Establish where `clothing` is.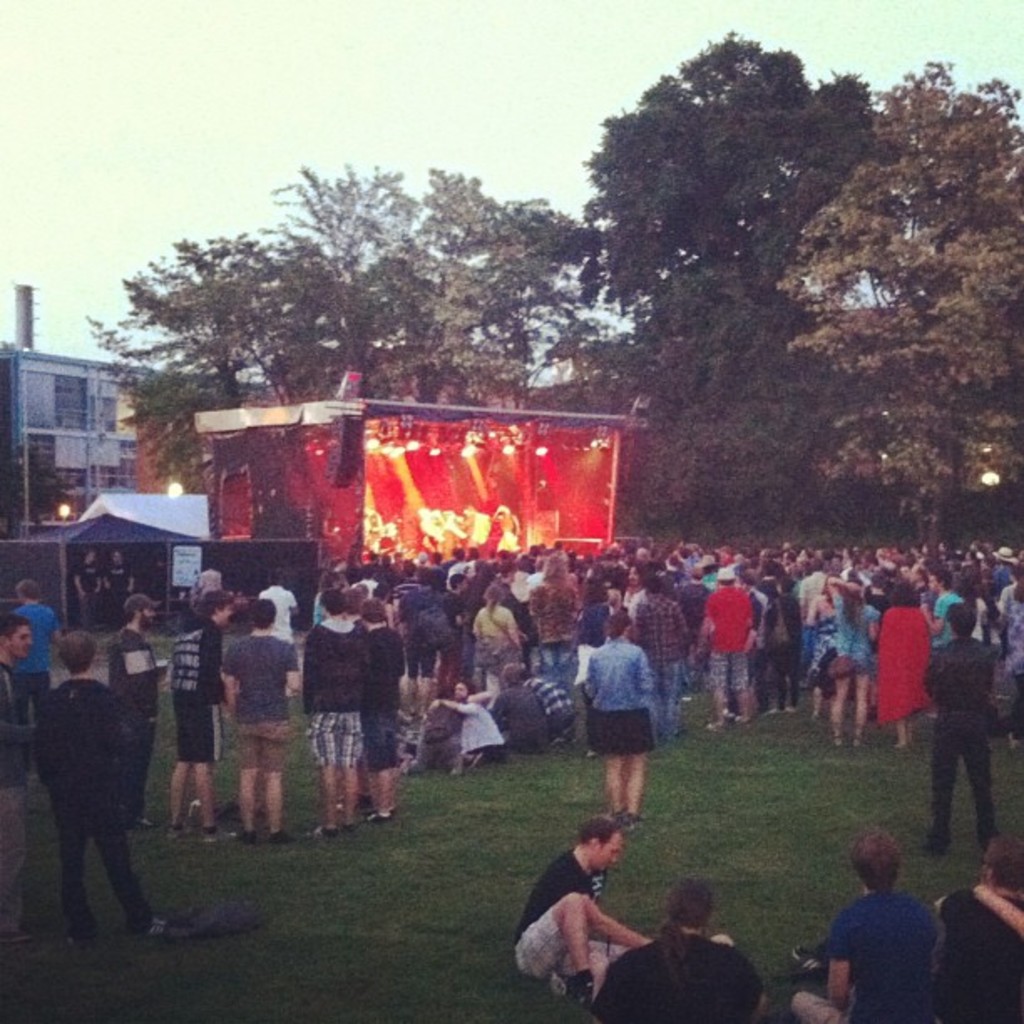
Established at 356 709 393 768.
